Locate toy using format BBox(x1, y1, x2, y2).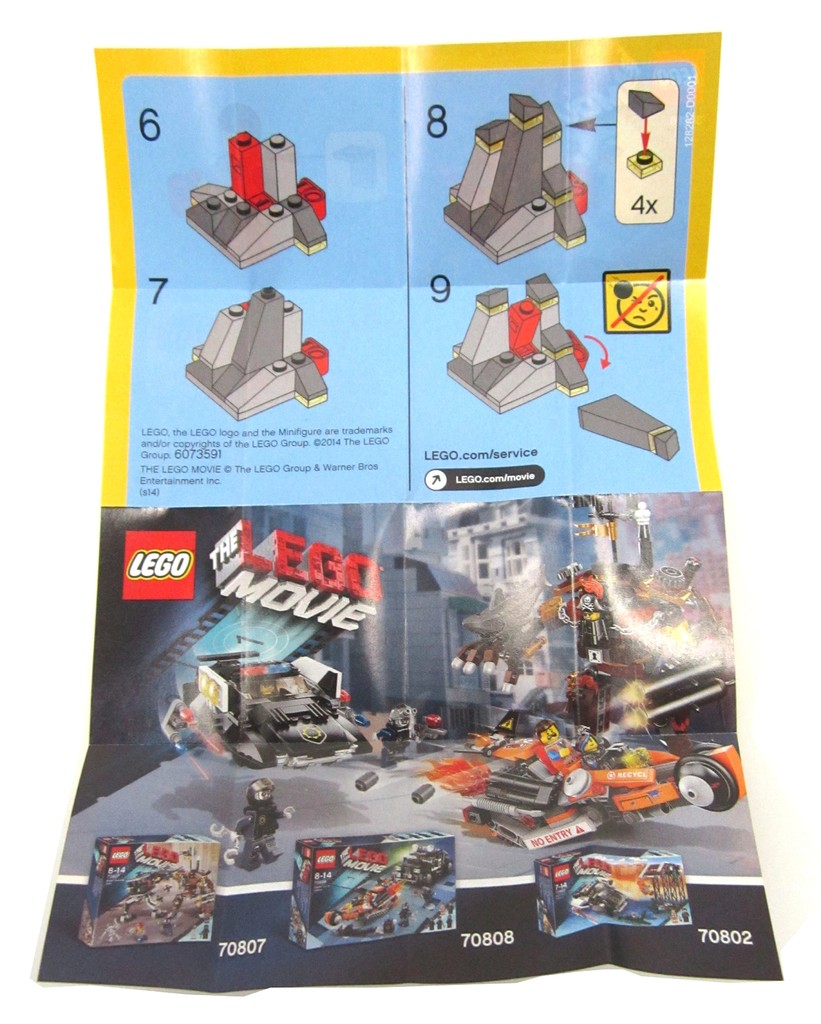
BBox(161, 651, 371, 768).
